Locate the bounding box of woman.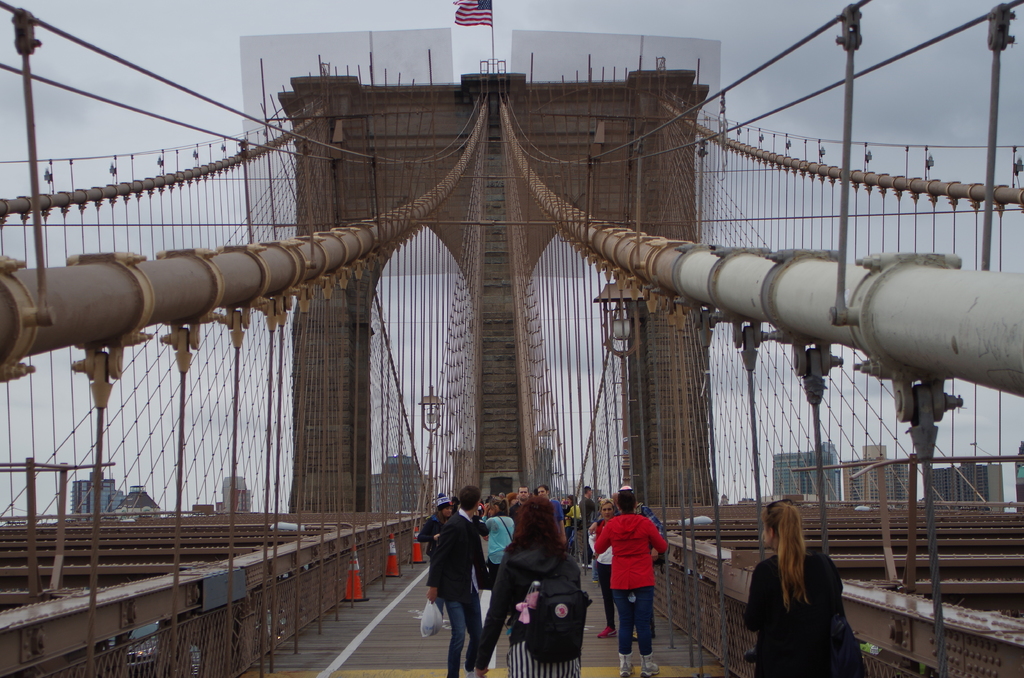
Bounding box: bbox=[475, 496, 589, 677].
